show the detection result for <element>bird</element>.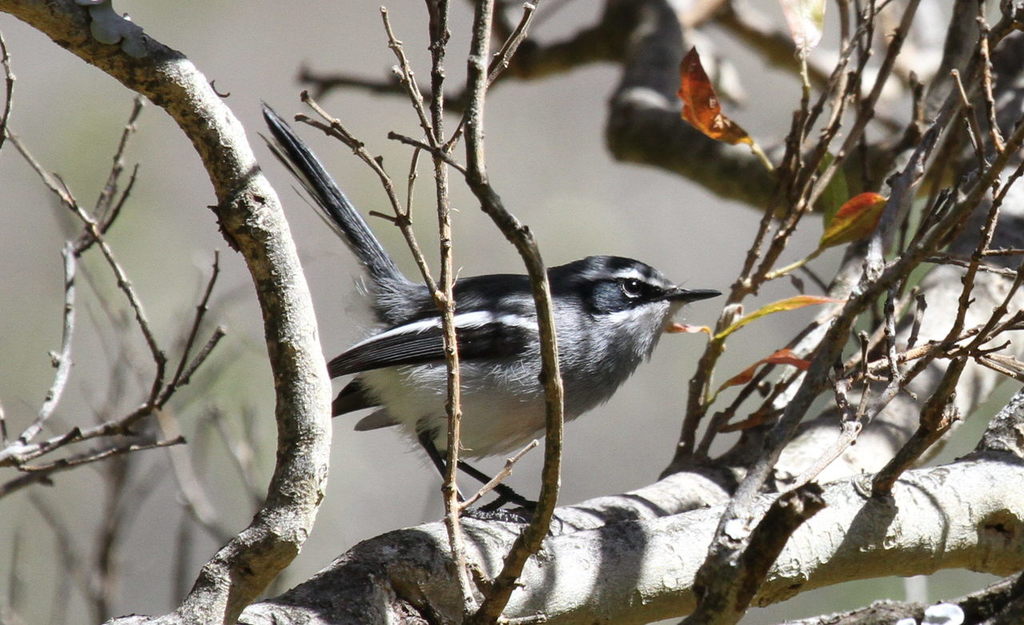
BBox(299, 164, 665, 535).
